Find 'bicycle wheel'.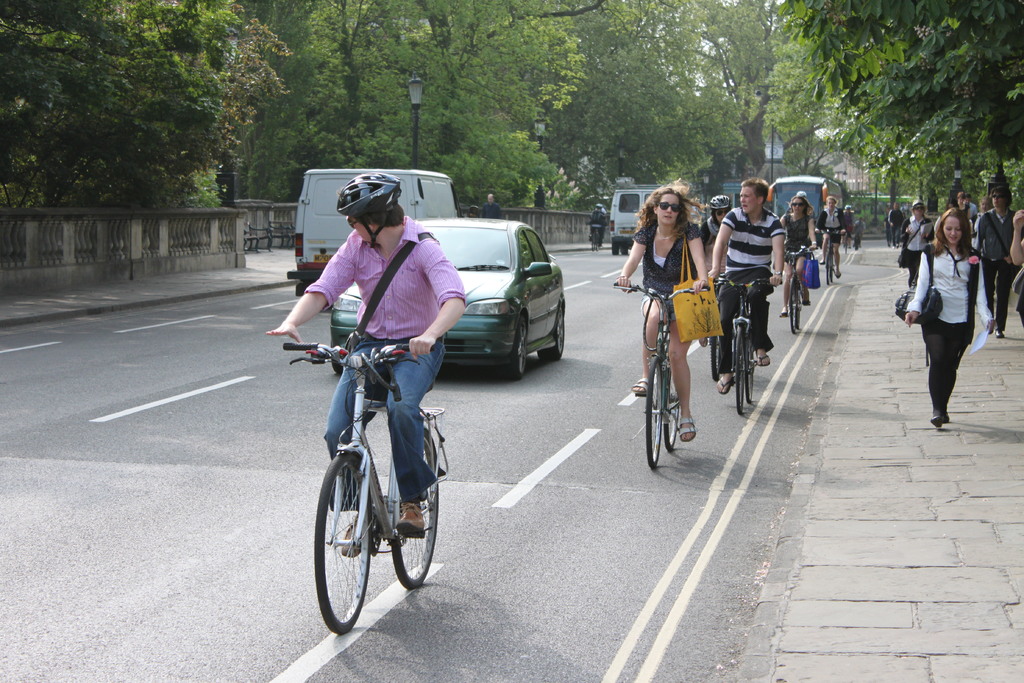
{"x1": 748, "y1": 323, "x2": 763, "y2": 400}.
